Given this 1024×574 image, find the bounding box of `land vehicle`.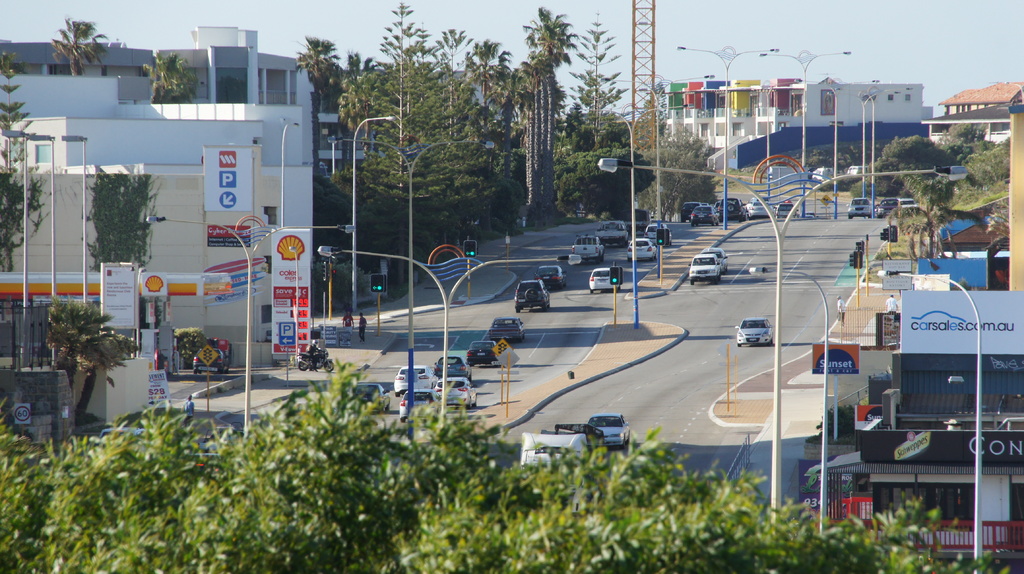
<box>872,200,881,219</box>.
